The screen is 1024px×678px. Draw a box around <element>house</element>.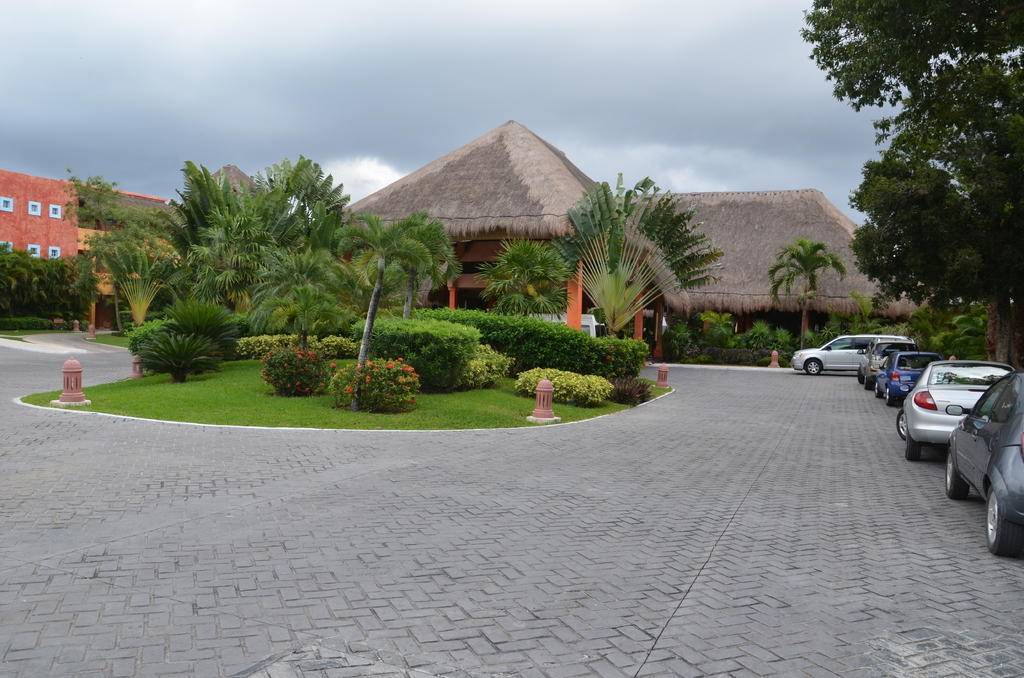
[left=332, top=108, right=653, bottom=369].
